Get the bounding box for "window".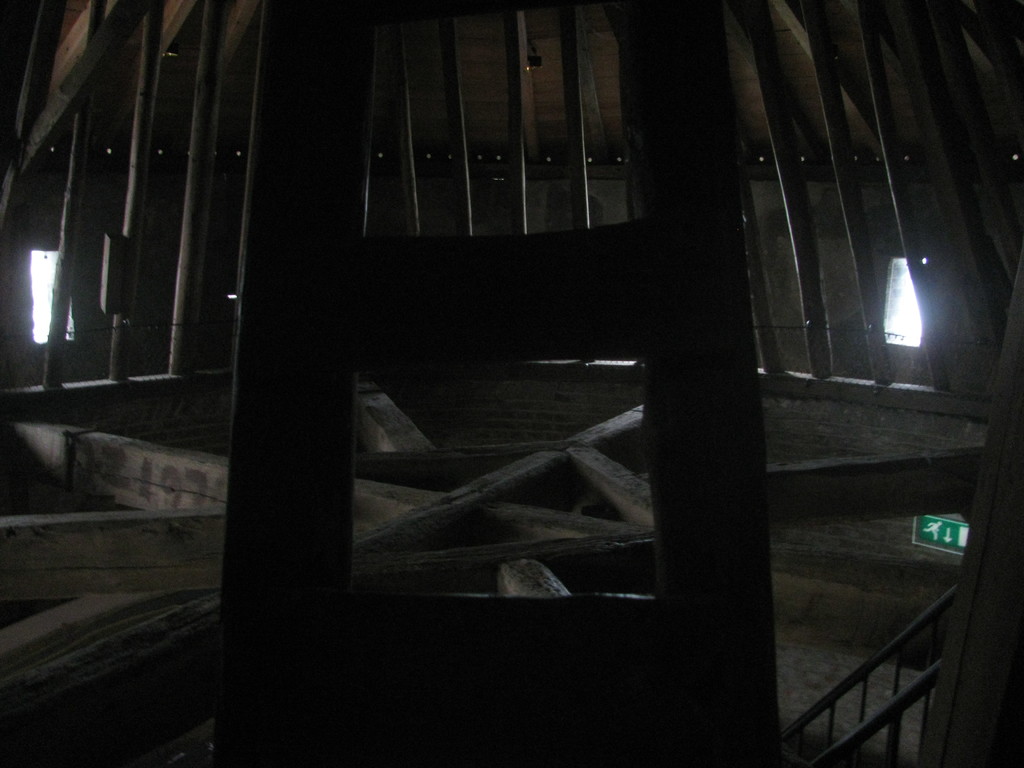
(left=876, top=255, right=925, bottom=345).
